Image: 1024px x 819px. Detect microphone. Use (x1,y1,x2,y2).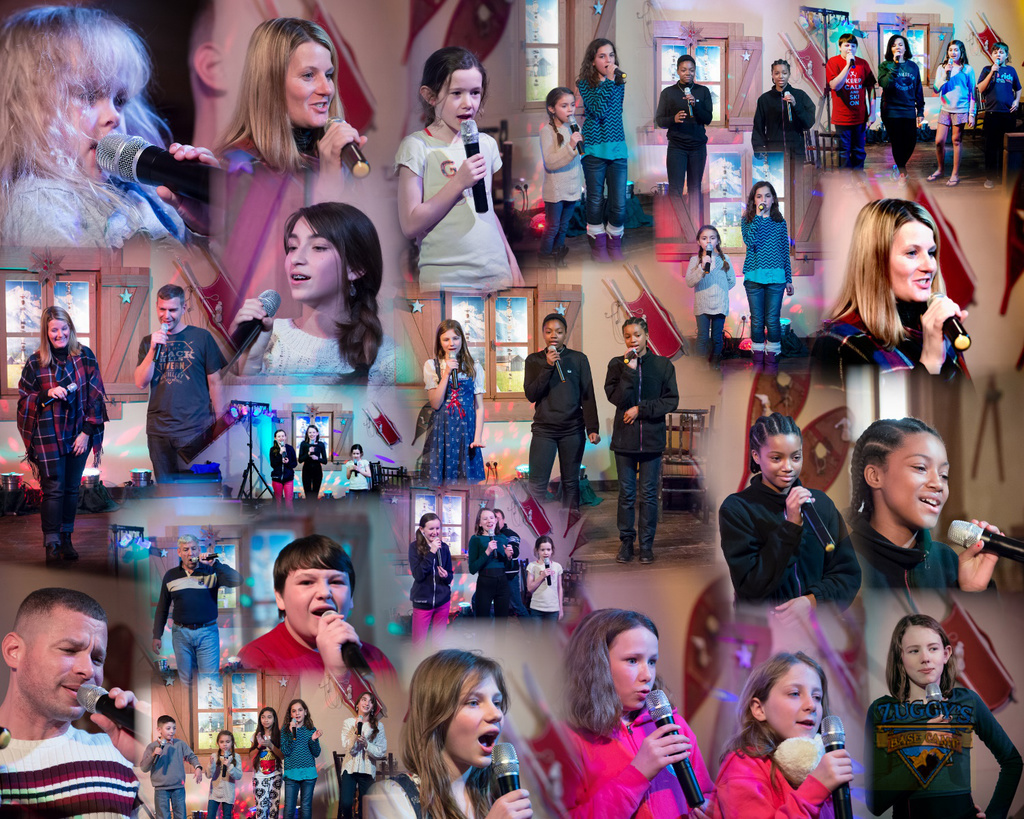
(321,115,367,179).
